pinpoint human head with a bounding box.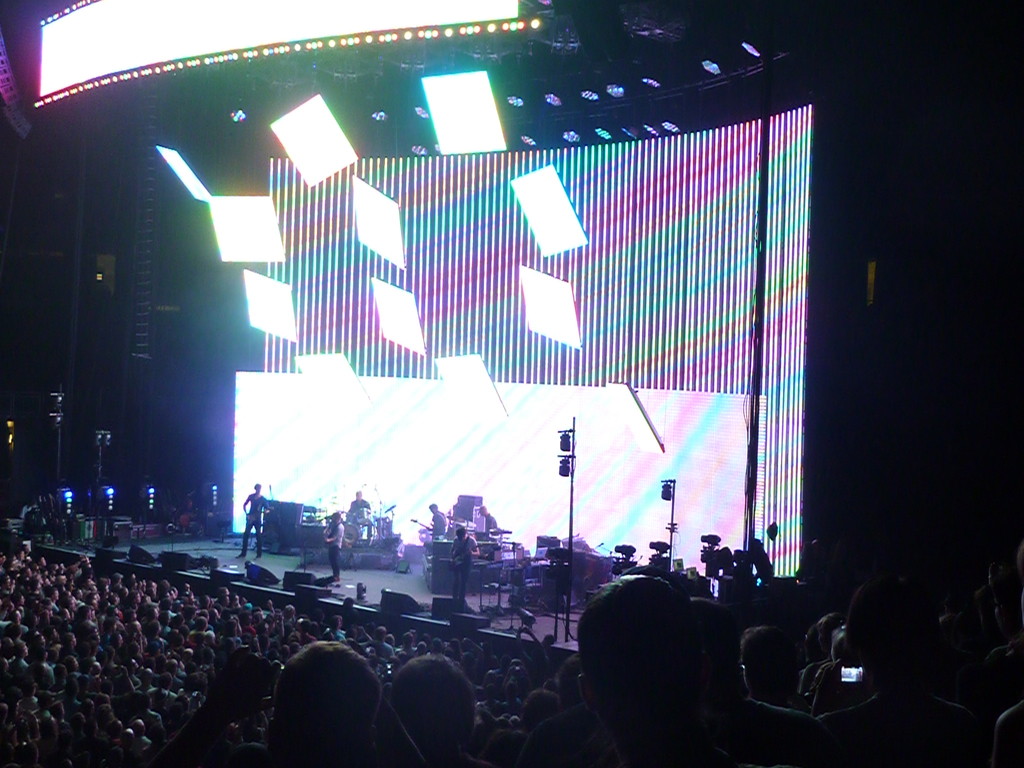
(576,574,689,706).
